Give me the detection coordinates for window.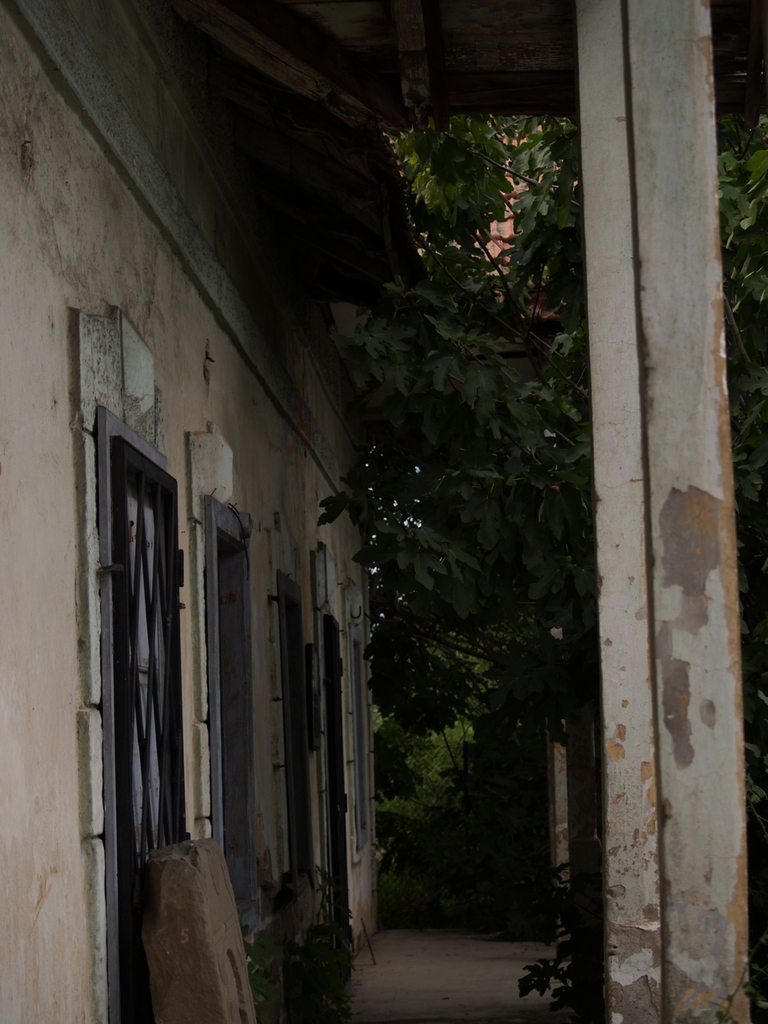
{"left": 98, "top": 414, "right": 192, "bottom": 1023}.
